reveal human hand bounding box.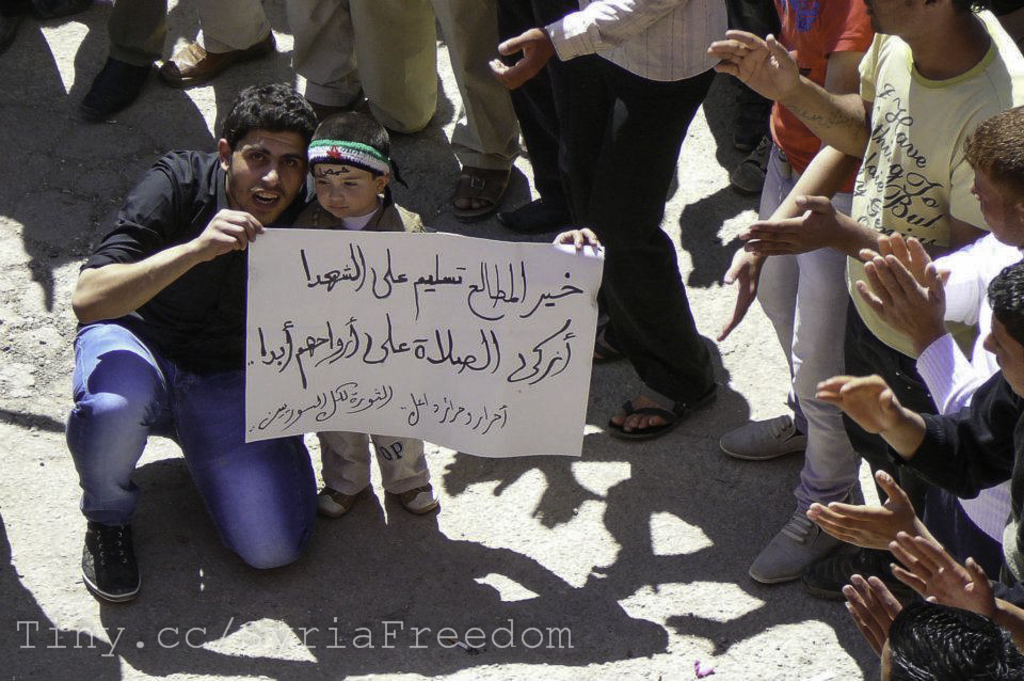
Revealed: bbox=[812, 369, 908, 438].
